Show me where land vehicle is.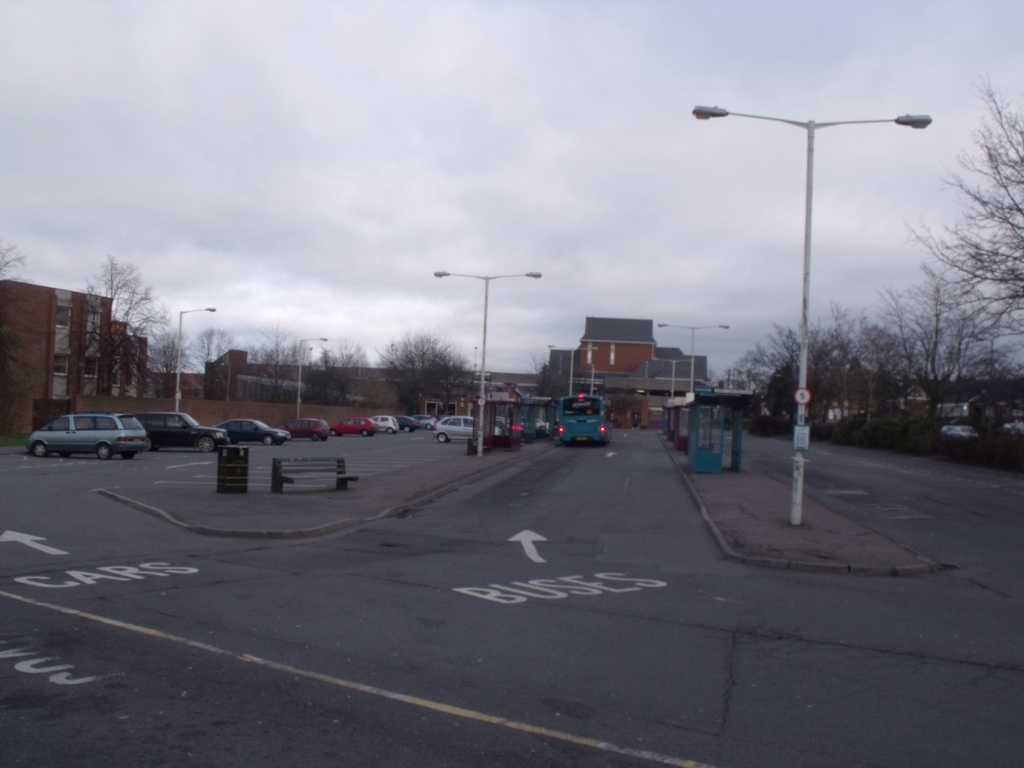
land vehicle is at <box>378,416,398,429</box>.
